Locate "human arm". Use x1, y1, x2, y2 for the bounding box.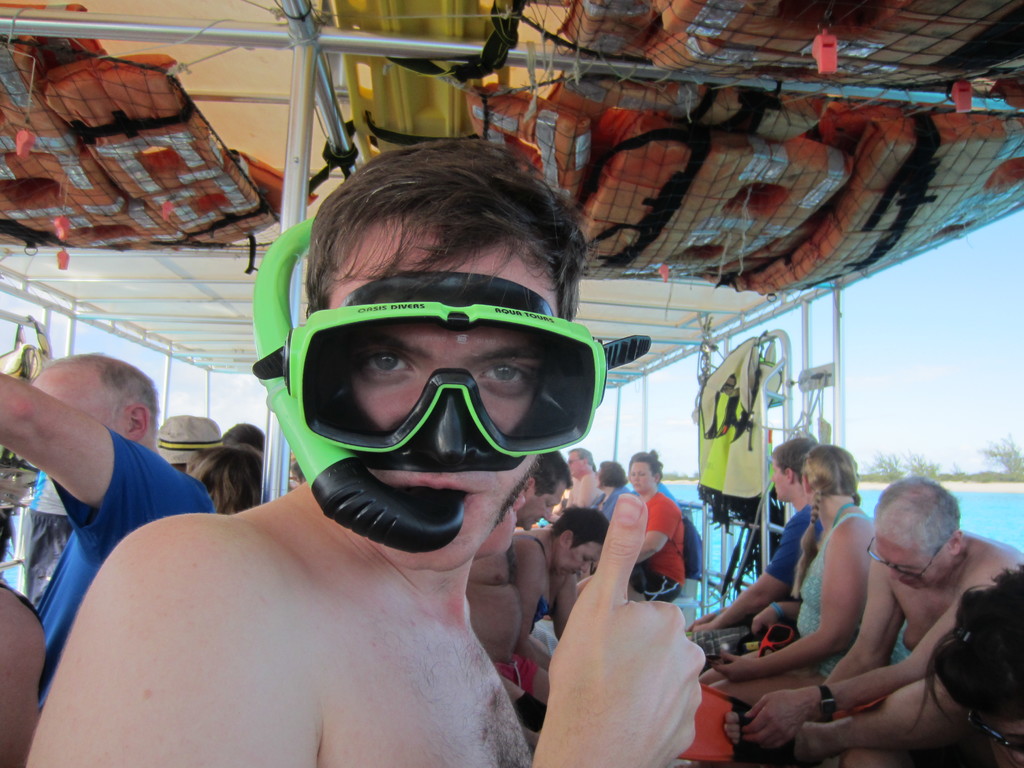
550, 574, 579, 643.
